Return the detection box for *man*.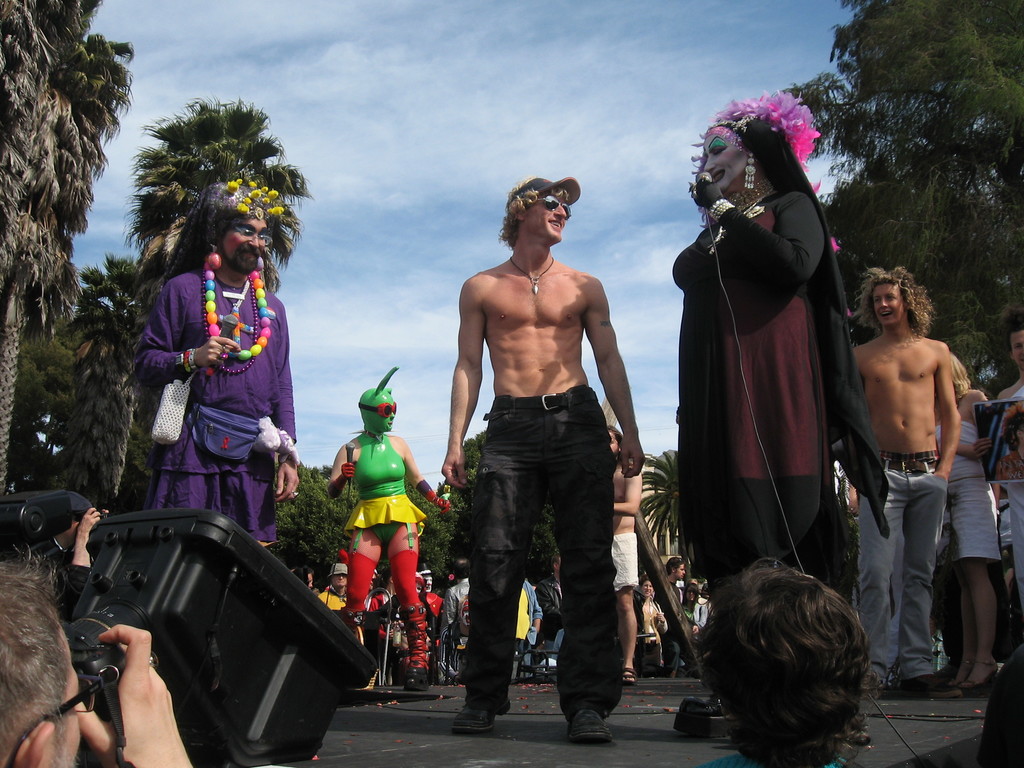
846/266/963/695.
